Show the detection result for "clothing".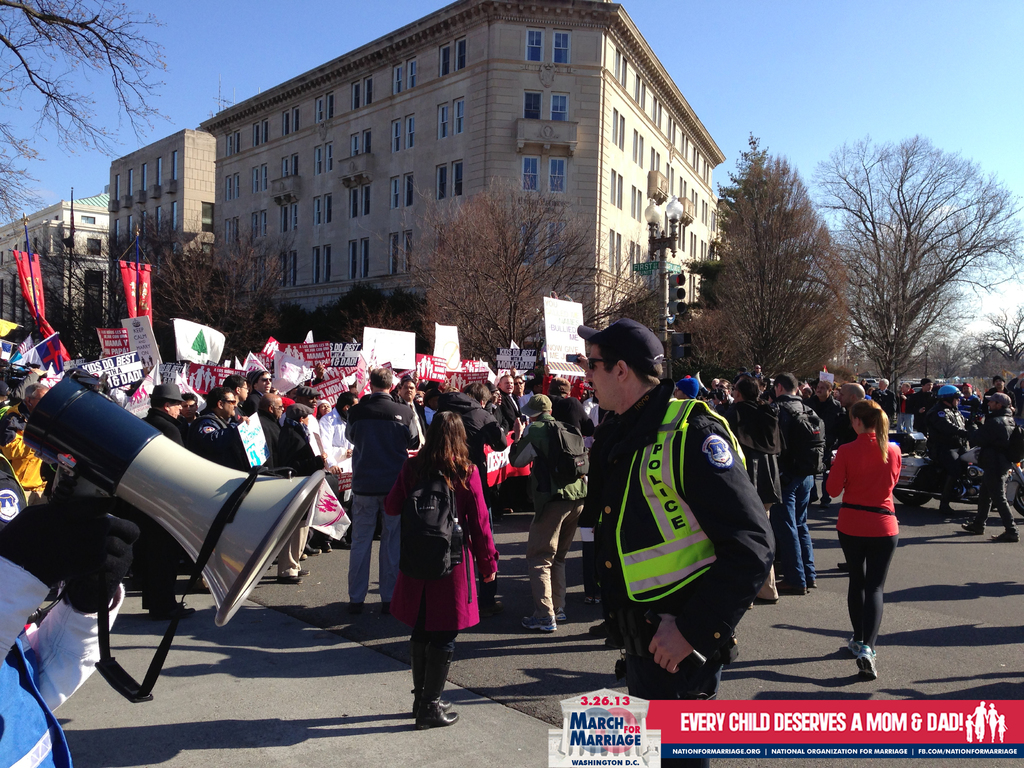
Rect(823, 431, 909, 647).
